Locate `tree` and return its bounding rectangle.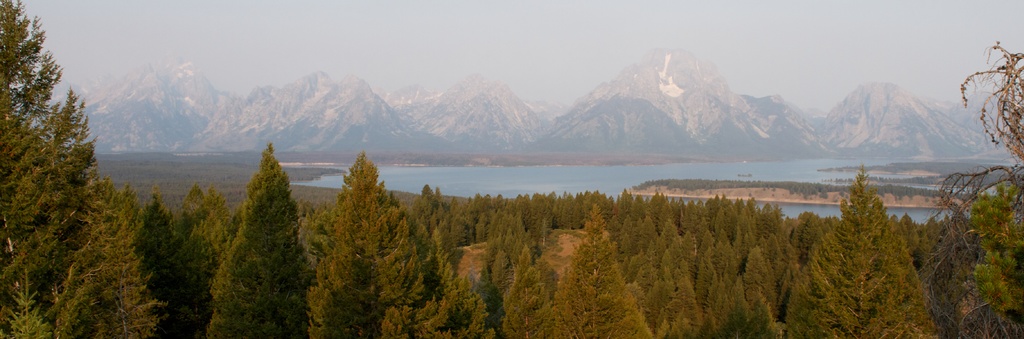
(left=694, top=258, right=729, bottom=301).
